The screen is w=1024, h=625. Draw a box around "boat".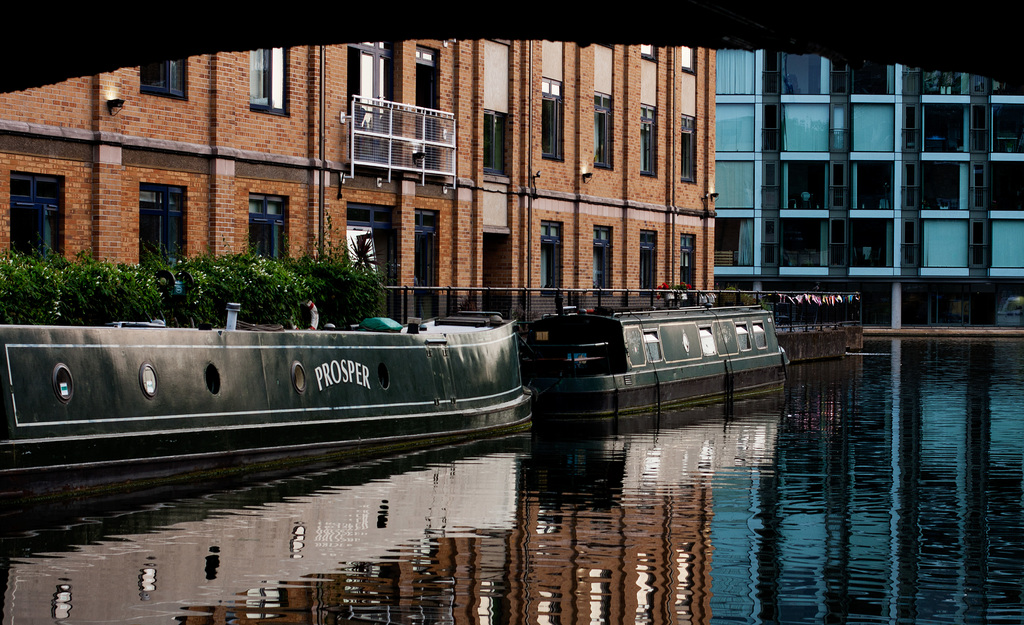
BBox(518, 302, 788, 418).
